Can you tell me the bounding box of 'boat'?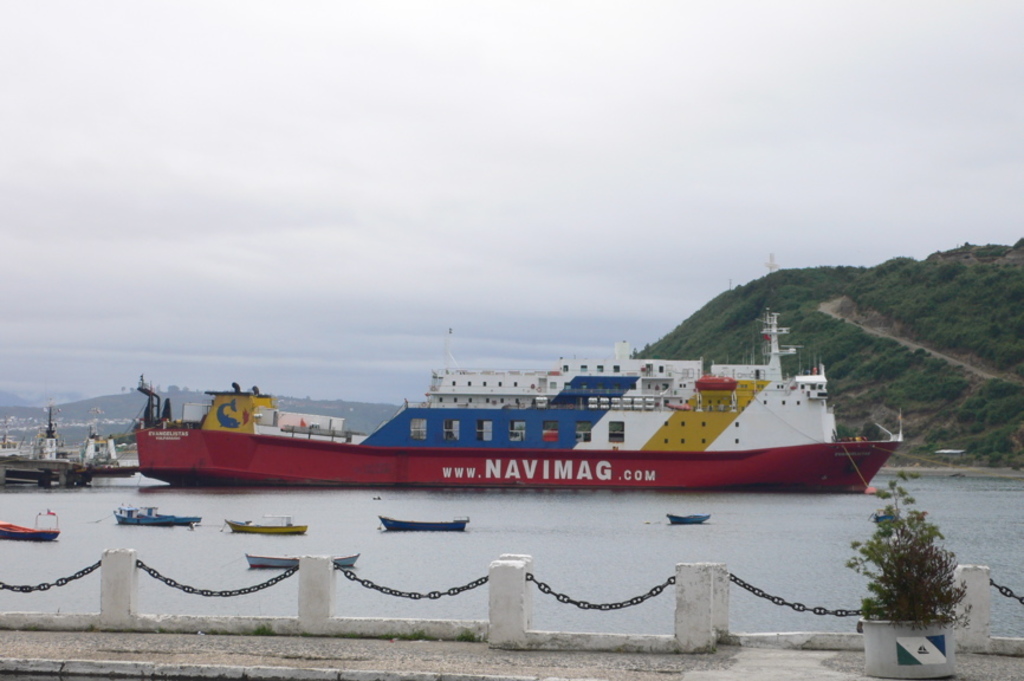
(left=663, top=512, right=711, bottom=526).
